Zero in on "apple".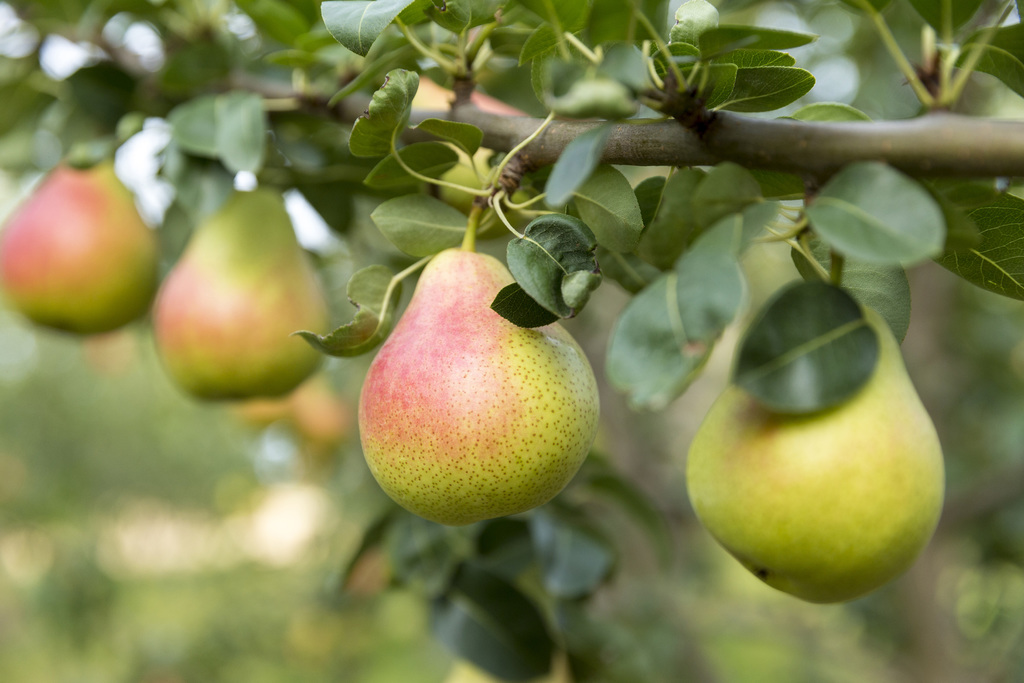
Zeroed in: <box>8,154,157,352</box>.
